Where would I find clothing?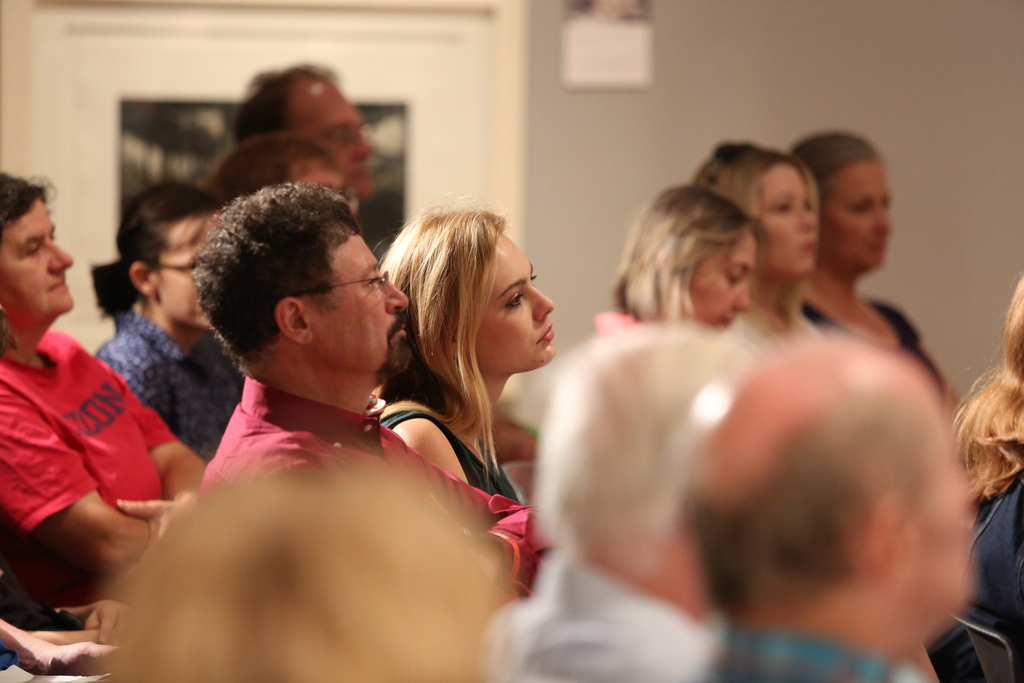
At (left=93, top=312, right=242, bottom=465).
